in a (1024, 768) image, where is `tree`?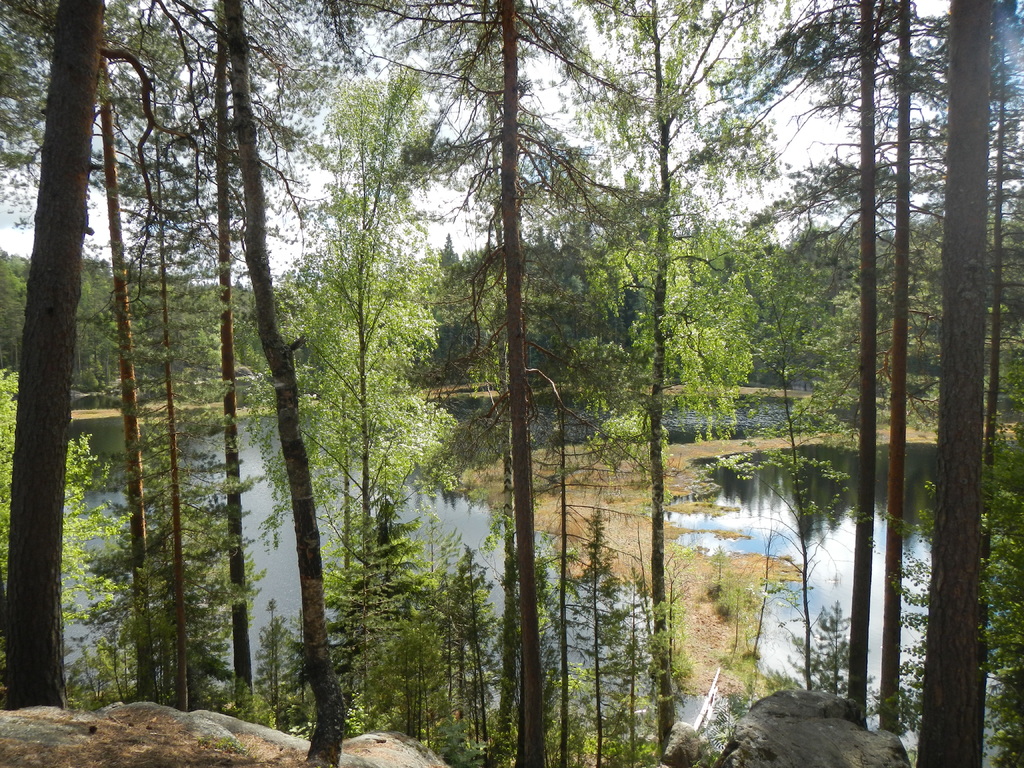
left=420, top=243, right=588, bottom=382.
